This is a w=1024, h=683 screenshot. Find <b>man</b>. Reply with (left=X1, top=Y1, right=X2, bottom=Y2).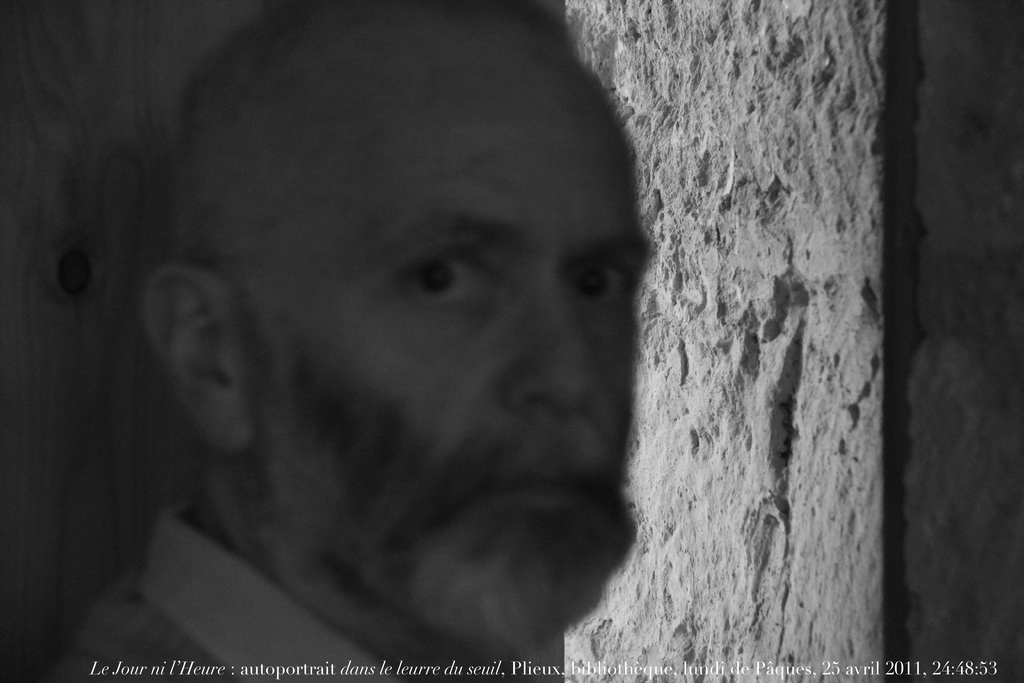
(left=44, top=0, right=629, bottom=682).
